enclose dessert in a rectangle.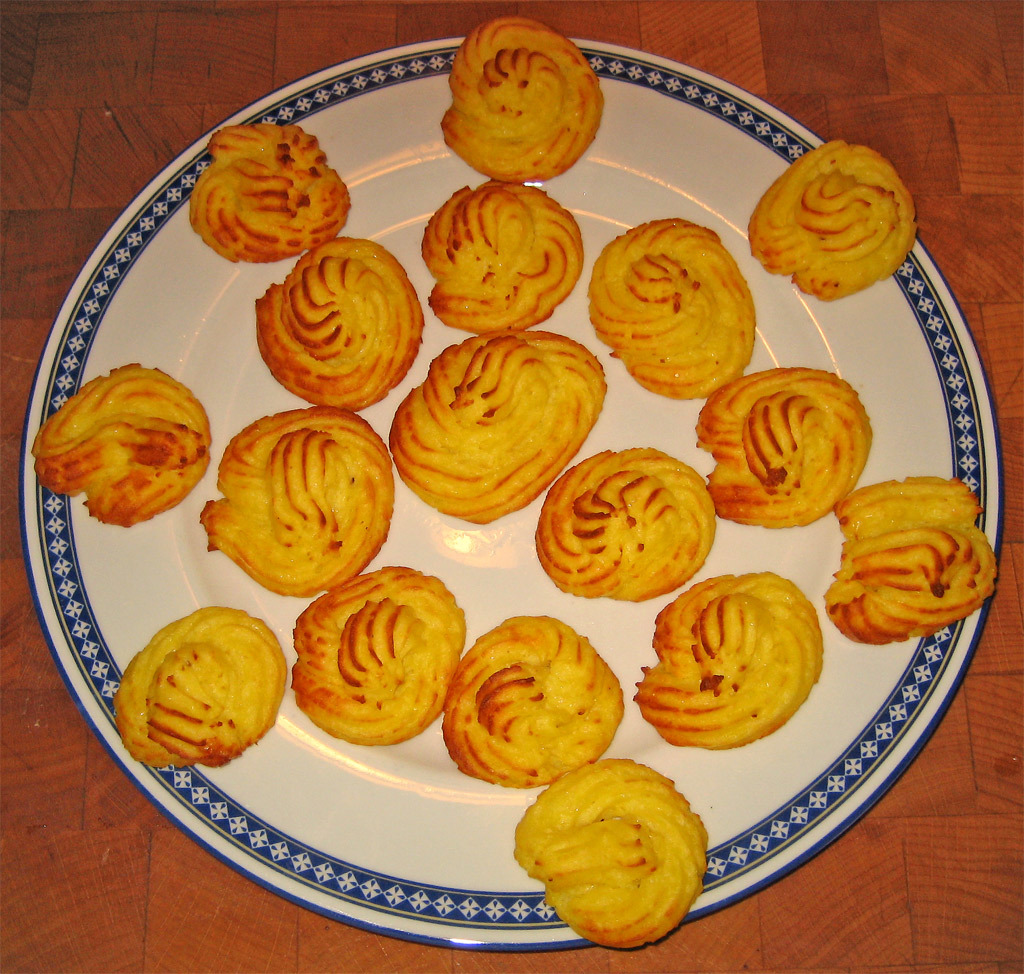
832:466:1001:652.
